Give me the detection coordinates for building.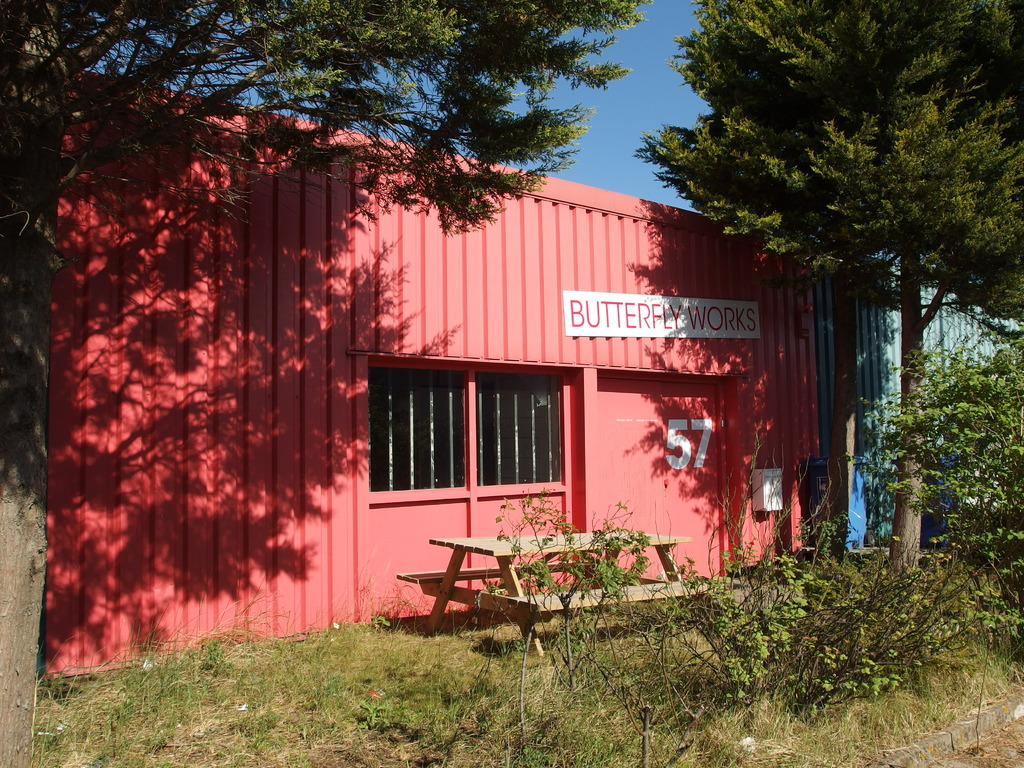
{"x1": 40, "y1": 63, "x2": 1023, "y2": 679}.
